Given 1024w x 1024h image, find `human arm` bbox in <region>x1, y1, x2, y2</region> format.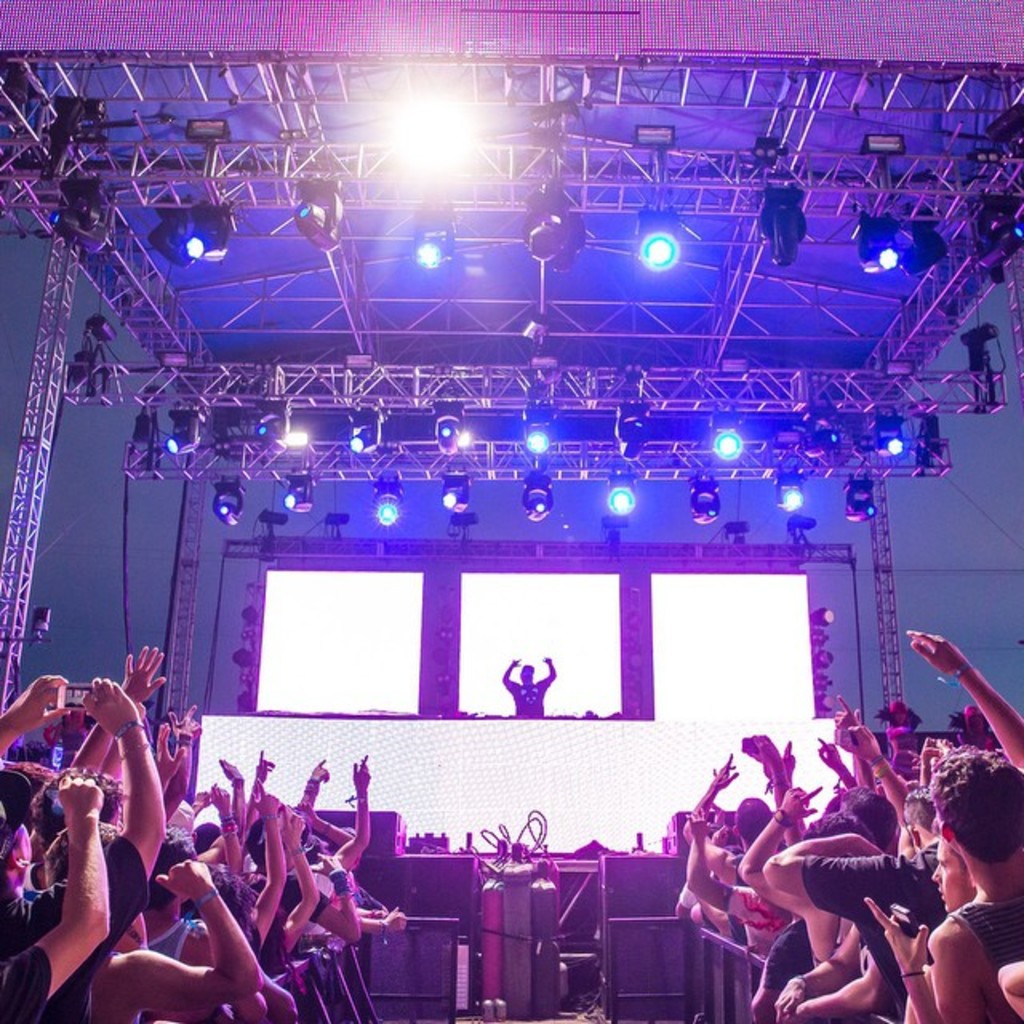
<region>829, 699, 878, 798</region>.
